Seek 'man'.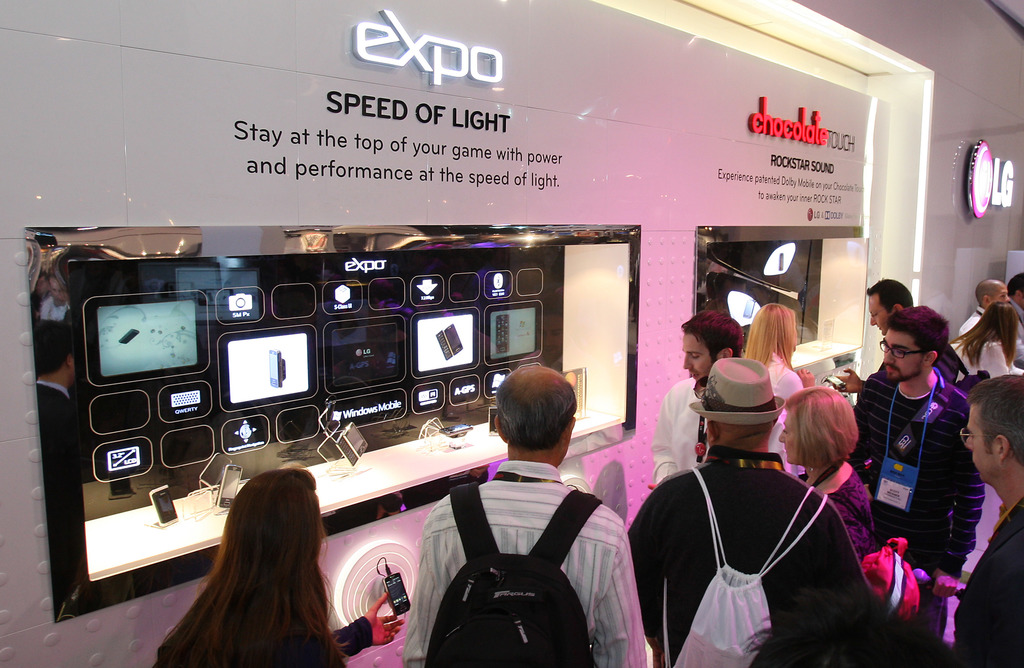
crop(834, 276, 975, 386).
